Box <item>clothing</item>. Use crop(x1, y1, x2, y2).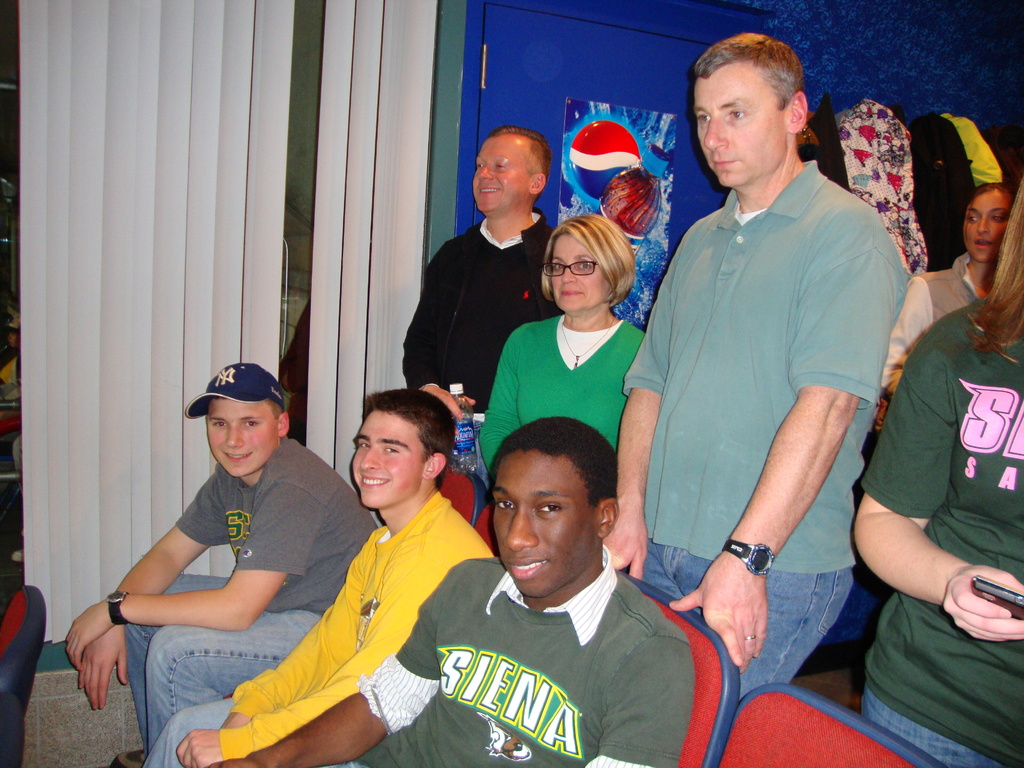
crop(127, 434, 381, 755).
